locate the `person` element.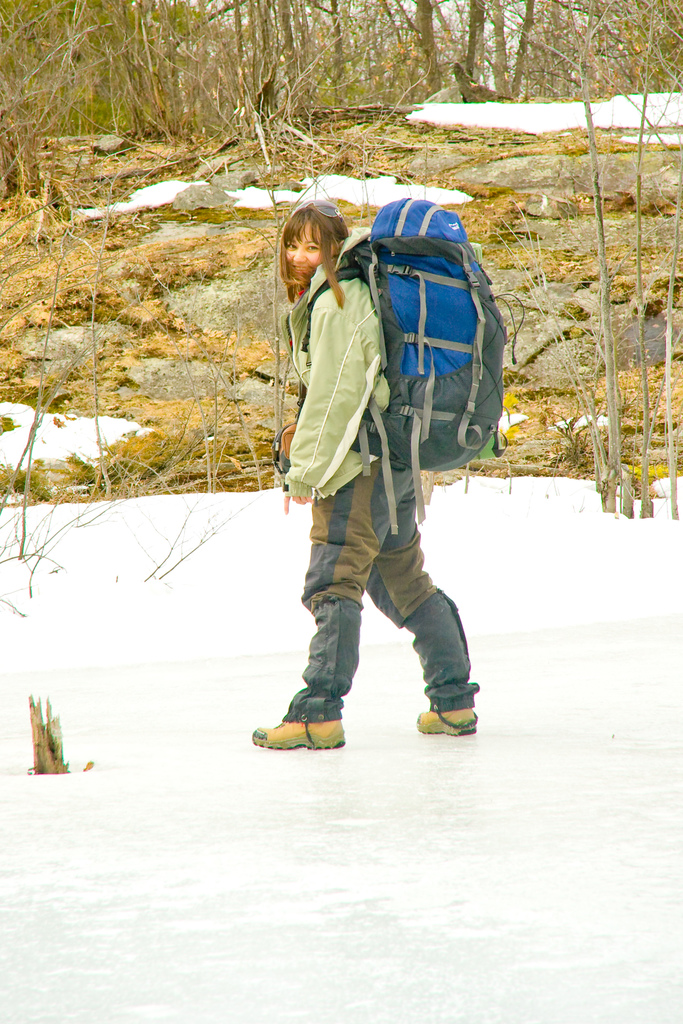
Element bbox: [268,171,503,760].
